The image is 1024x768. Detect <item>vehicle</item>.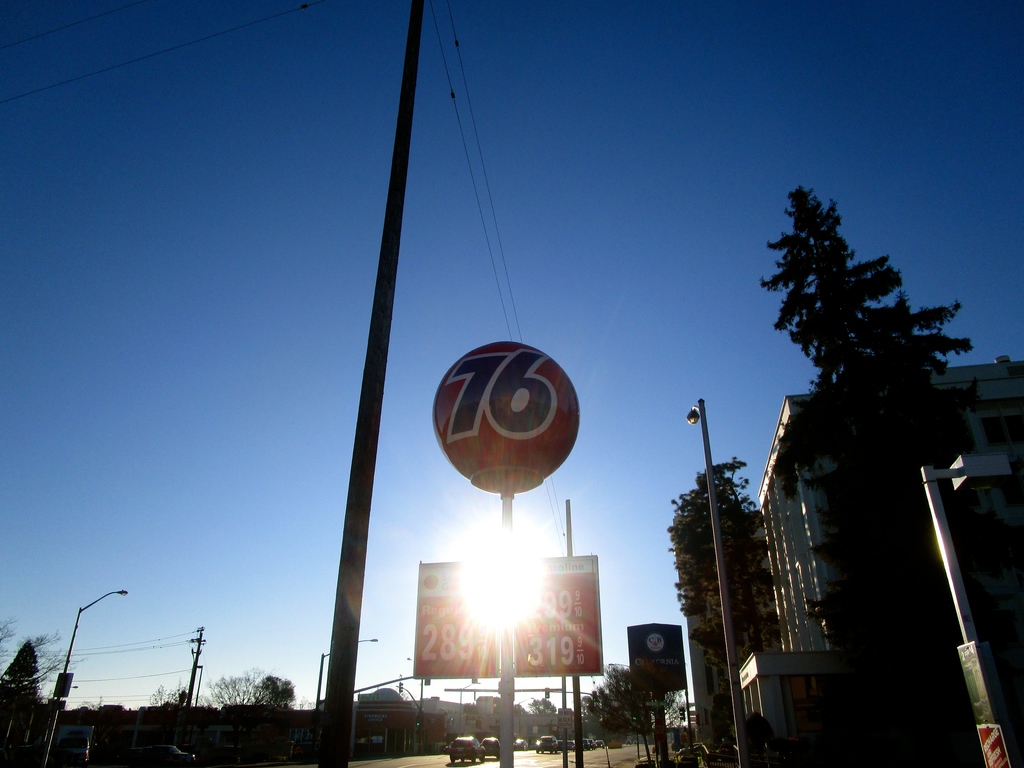
Detection: crop(60, 735, 95, 764).
